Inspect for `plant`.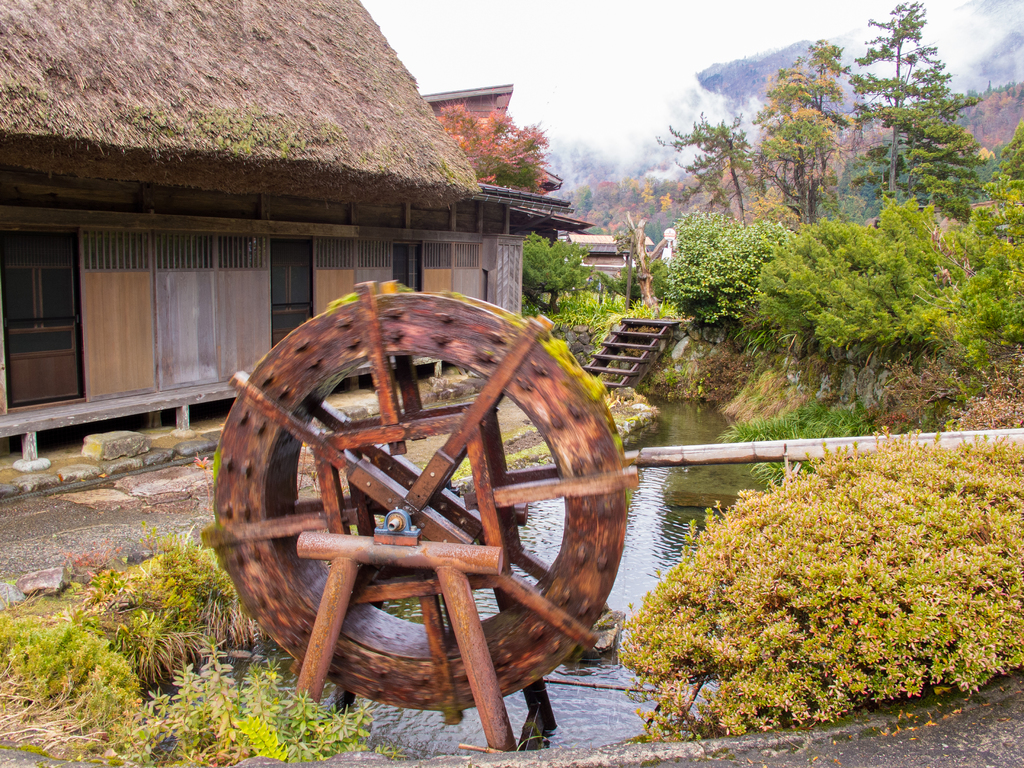
Inspection: (x1=620, y1=258, x2=670, y2=300).
